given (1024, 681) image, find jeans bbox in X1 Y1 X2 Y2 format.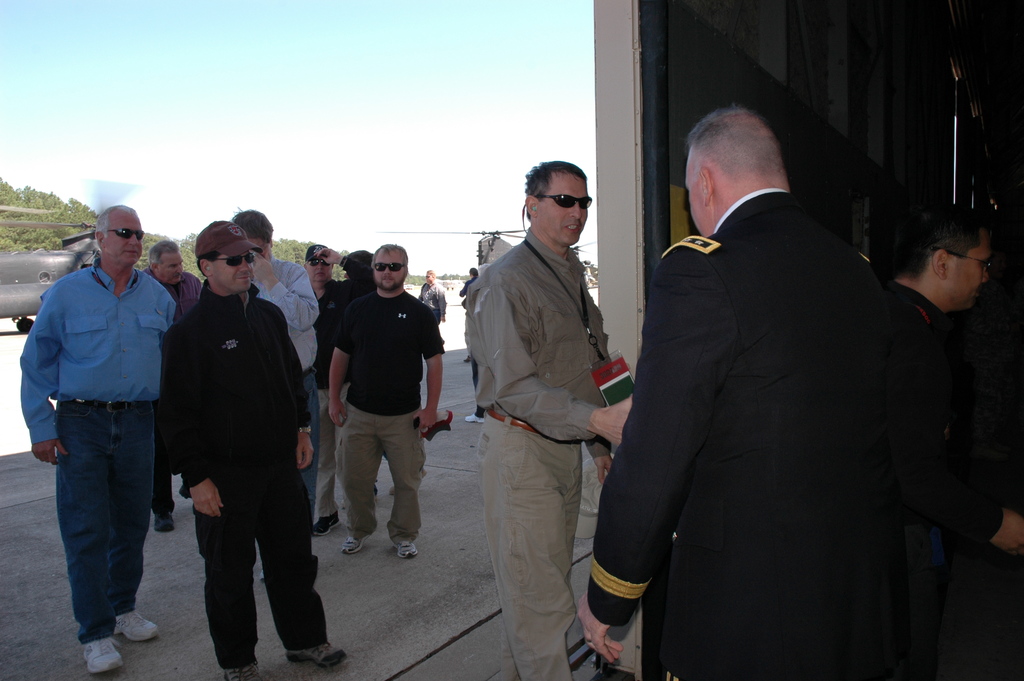
44 379 154 653.
